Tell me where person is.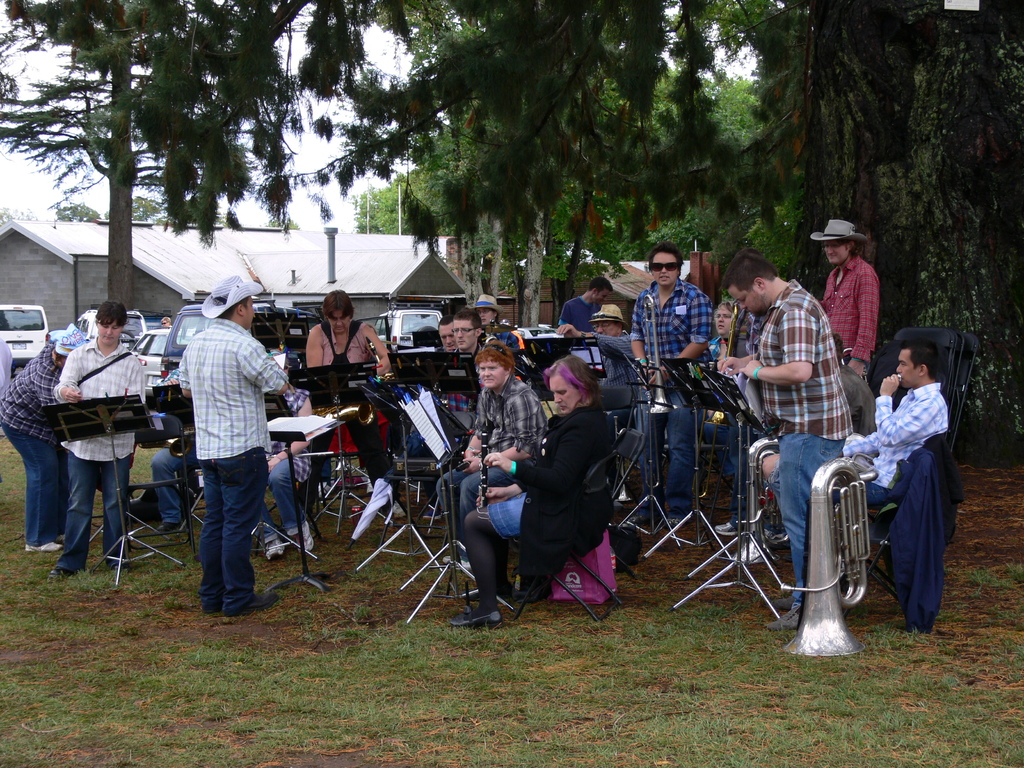
person is at bbox=(0, 329, 86, 547).
